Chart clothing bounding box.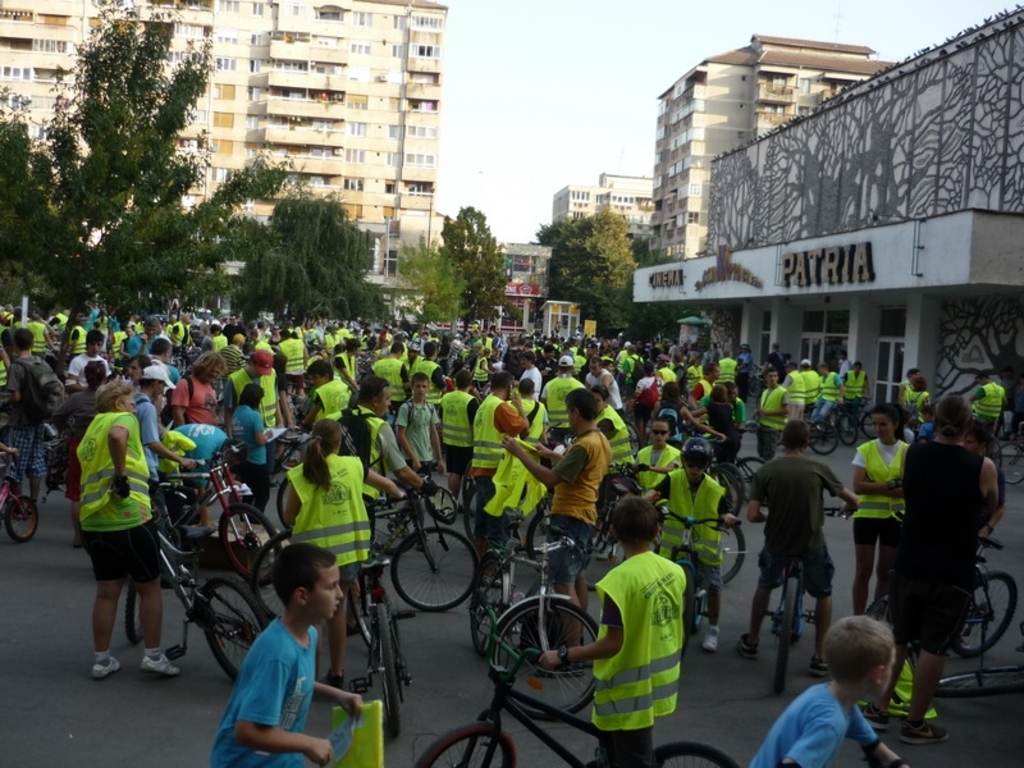
Charted: detection(81, 522, 168, 582).
